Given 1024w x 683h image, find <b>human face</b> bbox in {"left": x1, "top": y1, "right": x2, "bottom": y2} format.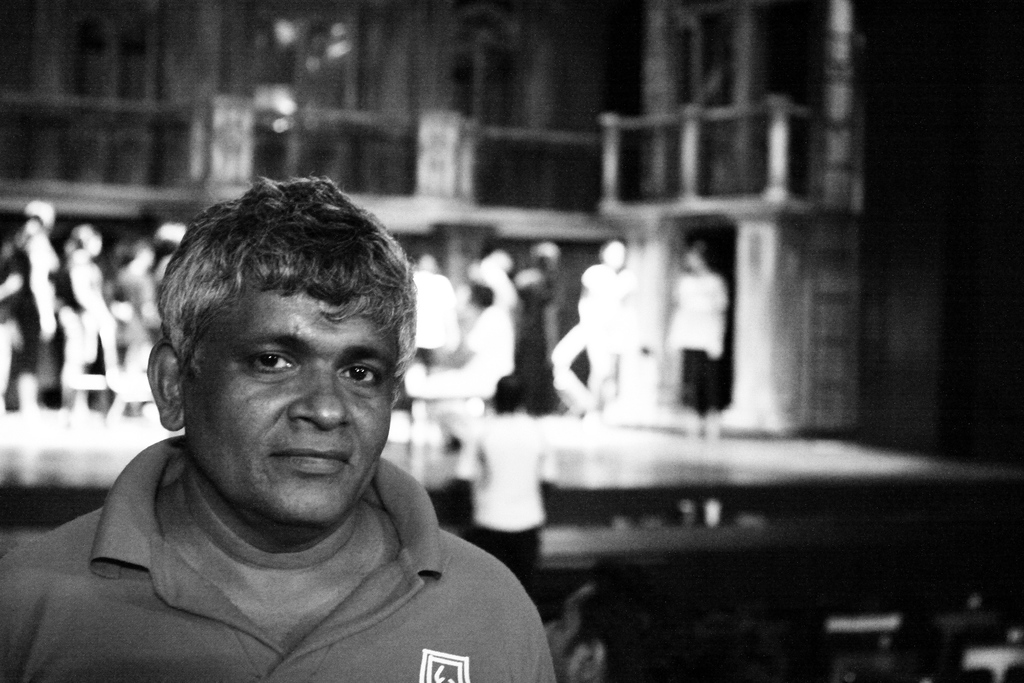
{"left": 174, "top": 290, "right": 397, "bottom": 545}.
